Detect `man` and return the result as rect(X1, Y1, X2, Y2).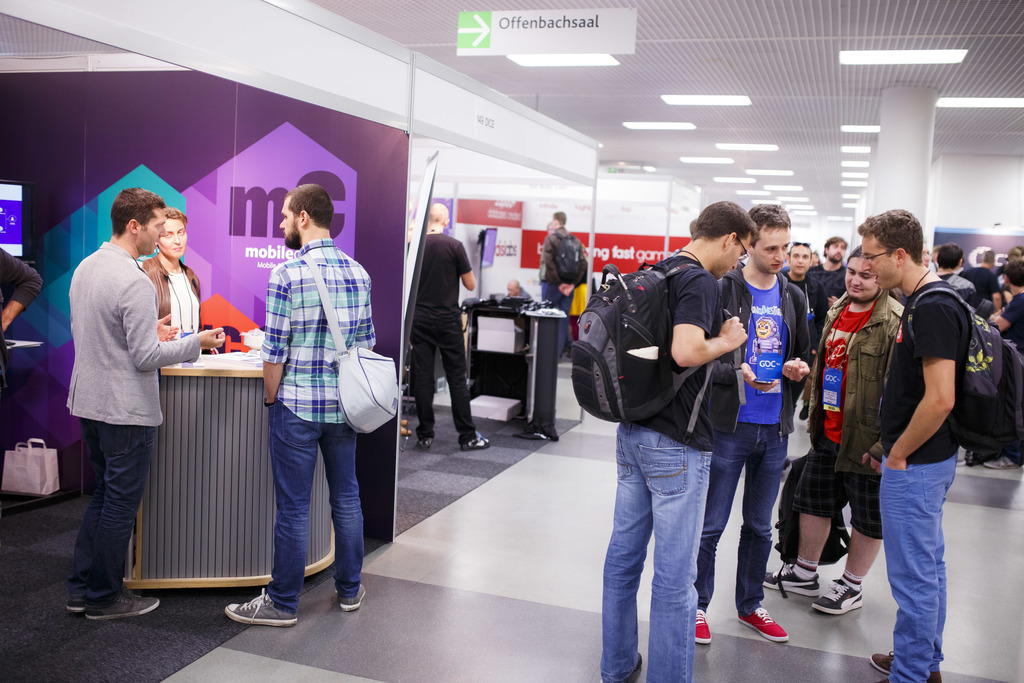
rect(536, 192, 602, 335).
